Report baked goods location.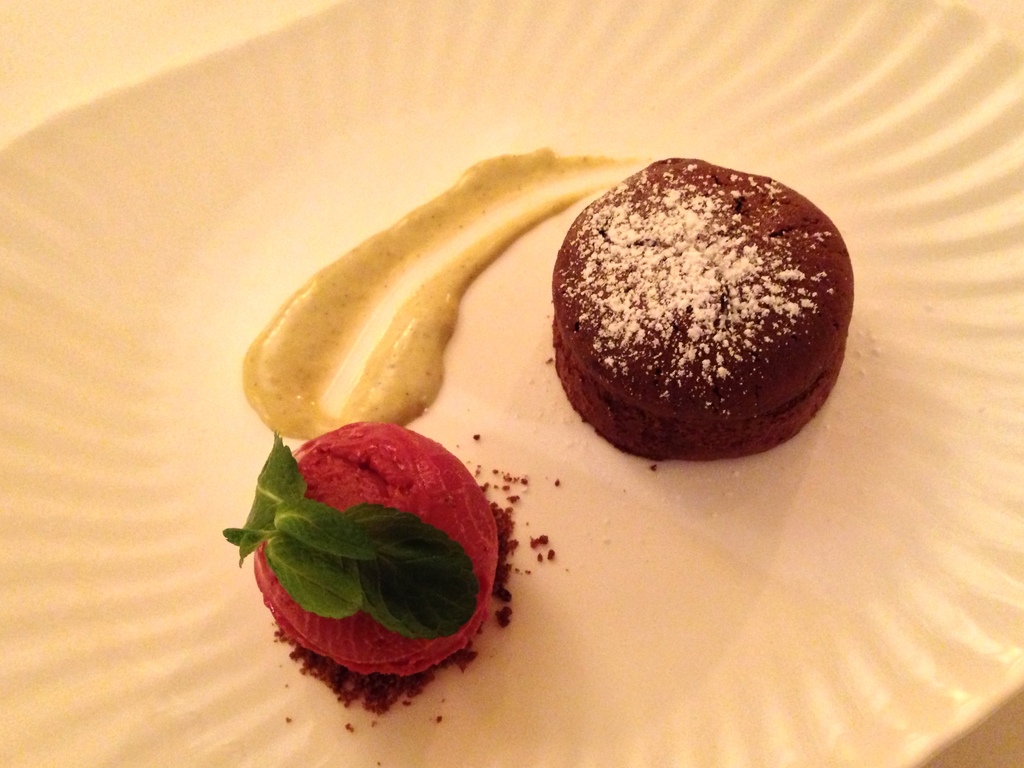
Report: left=534, top=147, right=848, bottom=473.
